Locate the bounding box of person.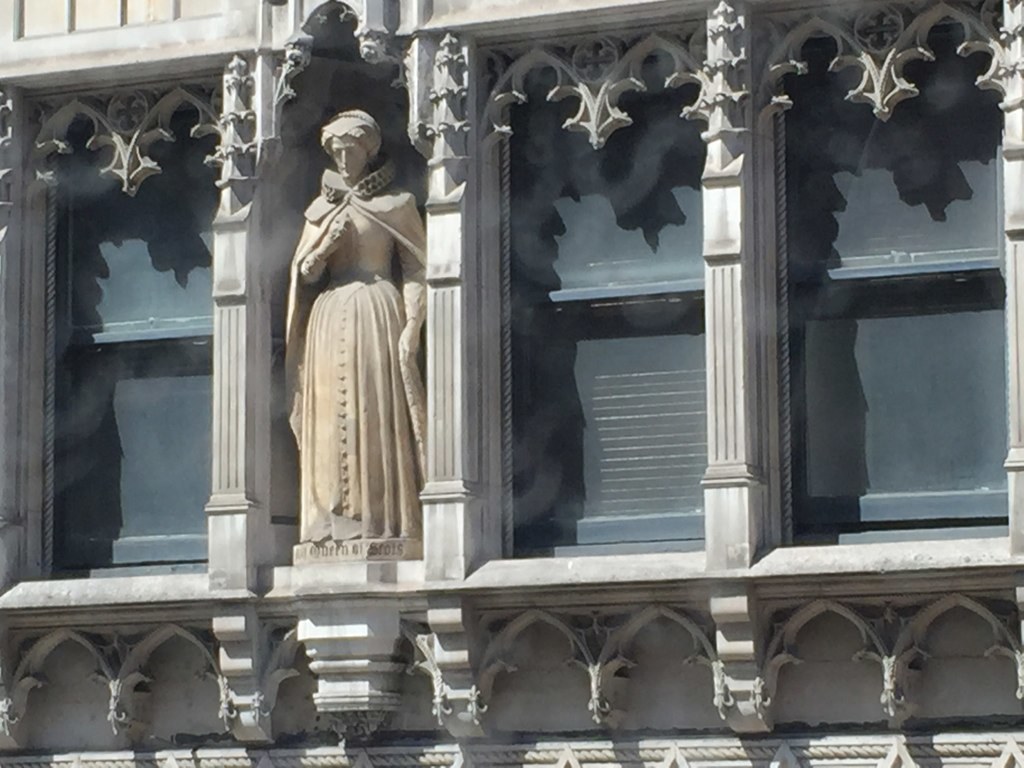
Bounding box: x1=264 y1=73 x2=427 y2=607.
